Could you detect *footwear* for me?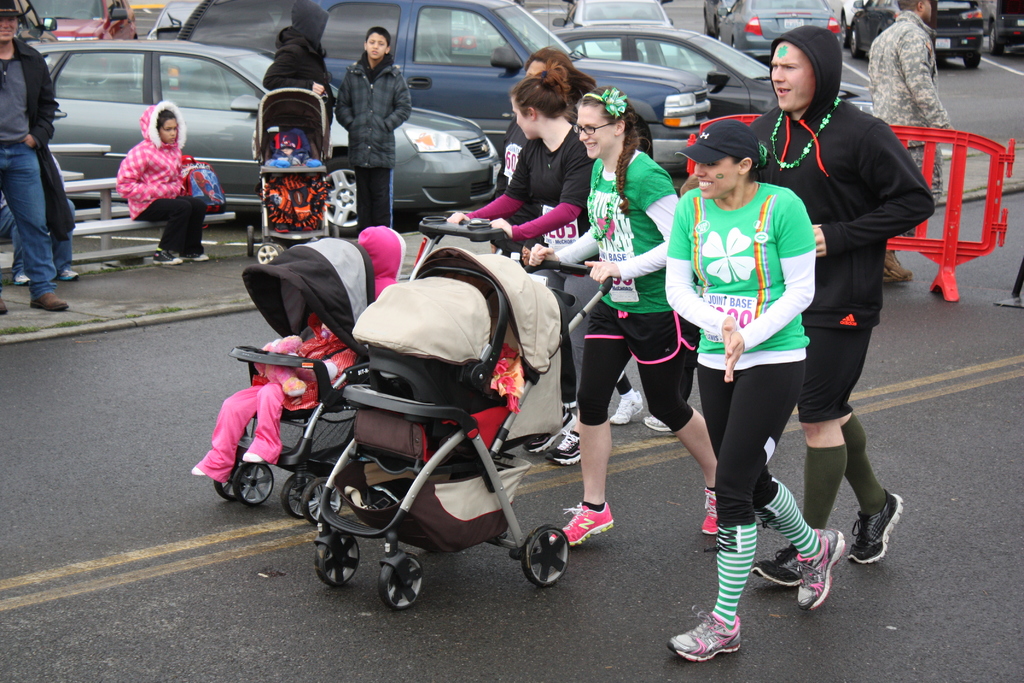
Detection result: box=[699, 487, 720, 536].
